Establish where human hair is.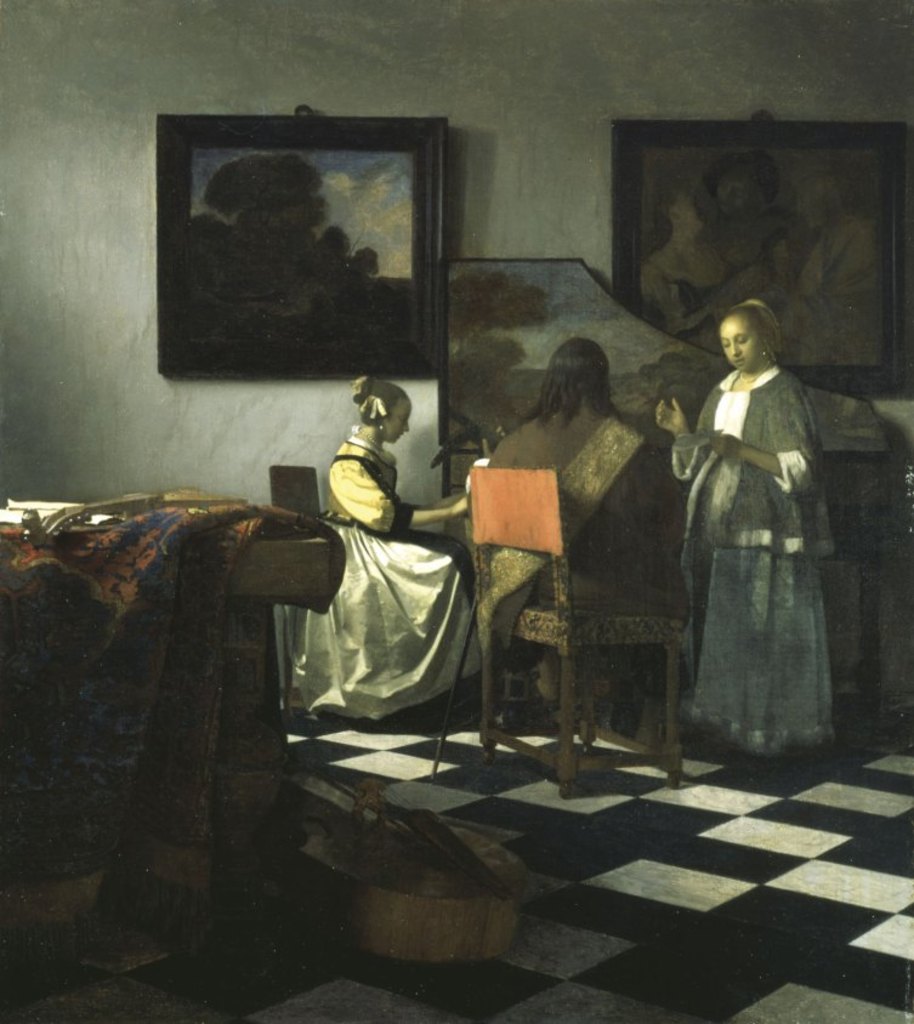
Established at box(354, 375, 410, 426).
